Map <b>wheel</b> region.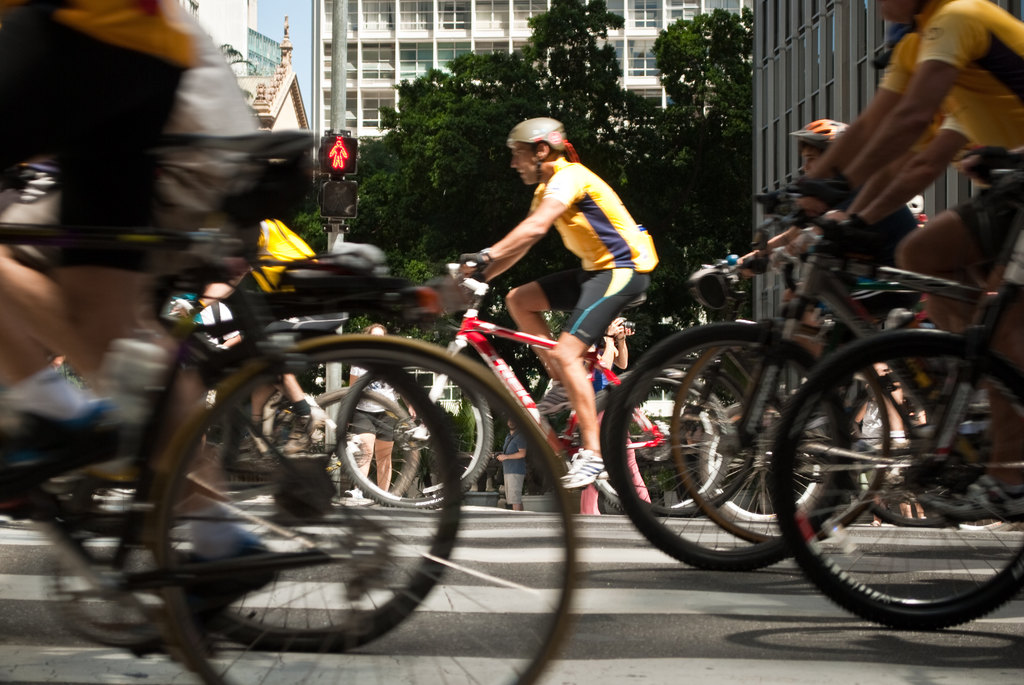
Mapped to (152,325,465,651).
